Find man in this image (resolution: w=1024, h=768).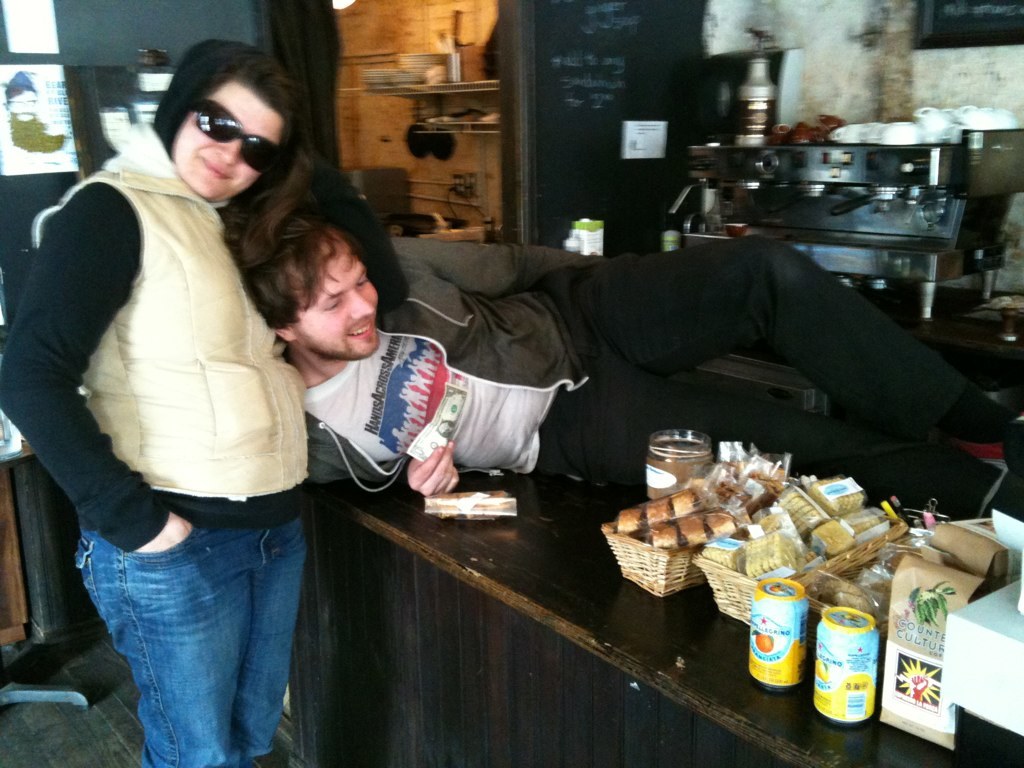
crop(279, 204, 1013, 509).
